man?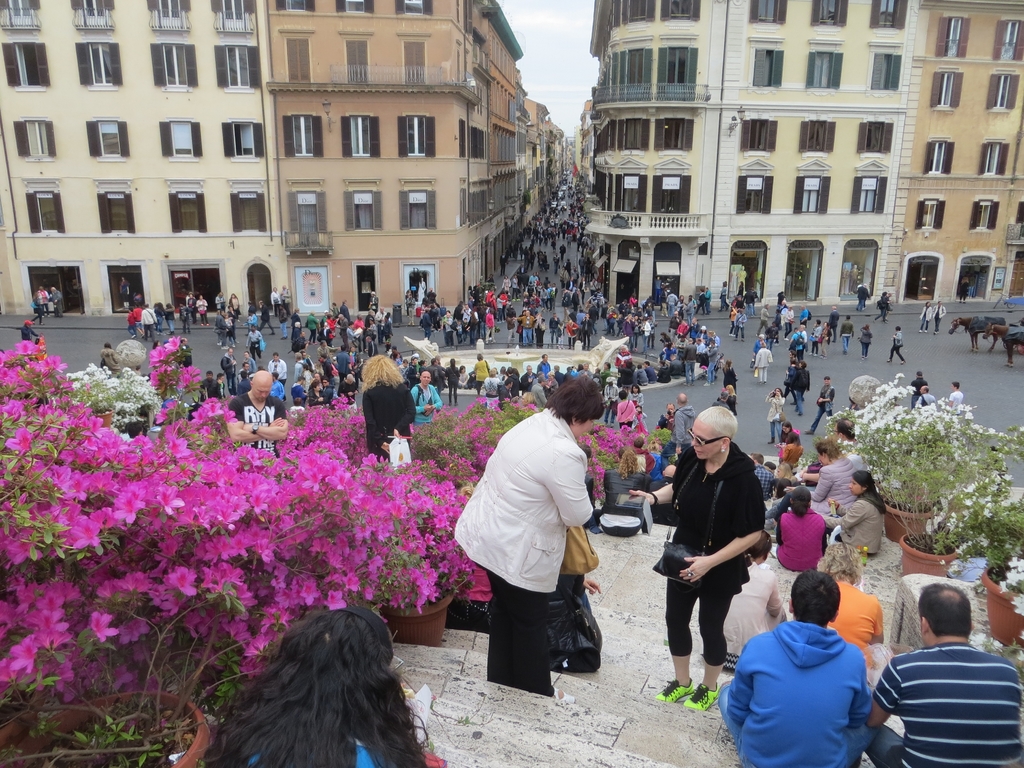
[622, 429, 657, 471]
